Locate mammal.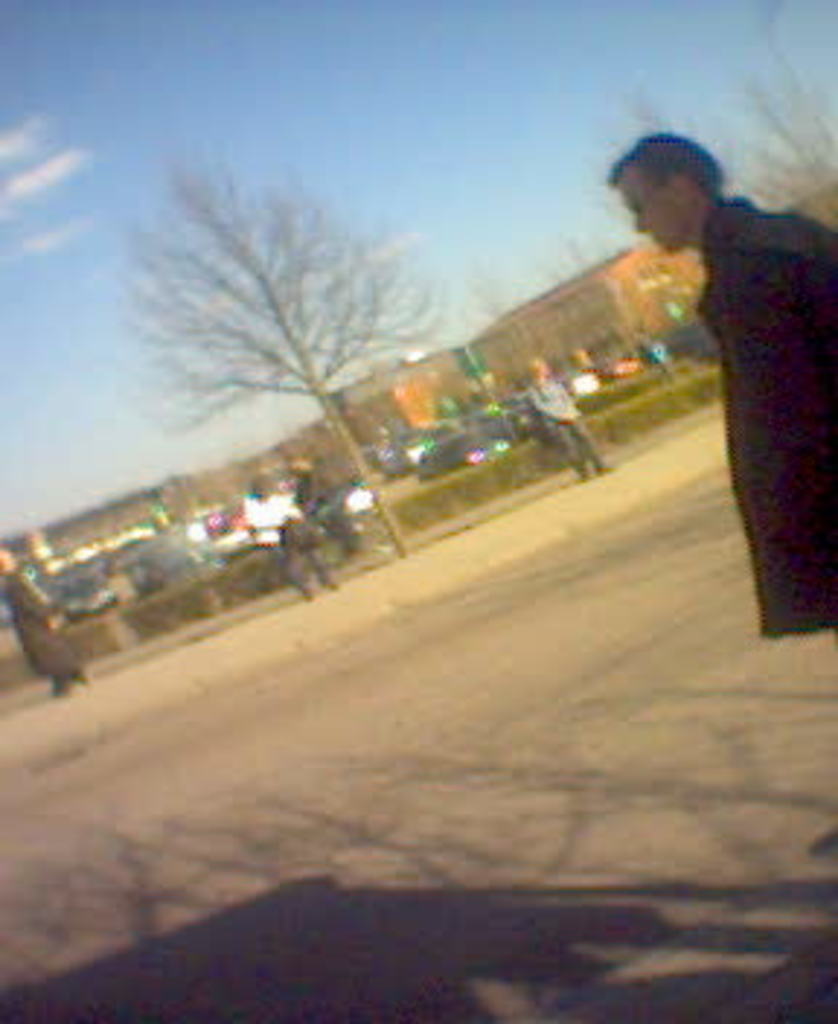
Bounding box: select_region(602, 172, 835, 660).
